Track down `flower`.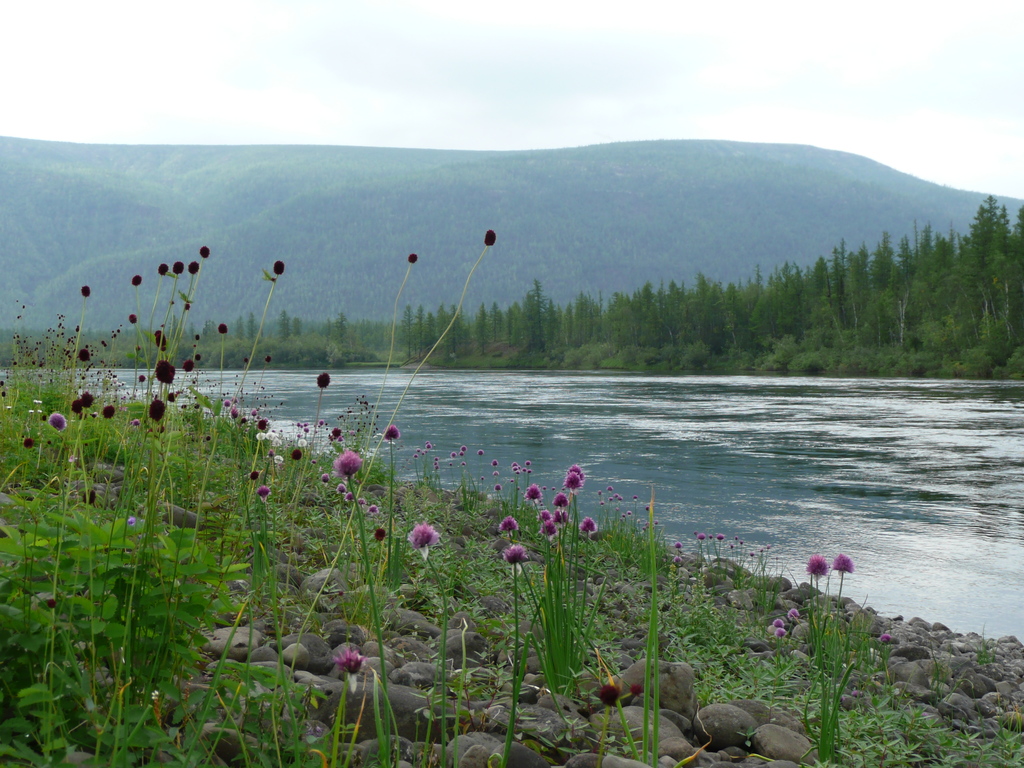
Tracked to box(255, 483, 272, 500).
